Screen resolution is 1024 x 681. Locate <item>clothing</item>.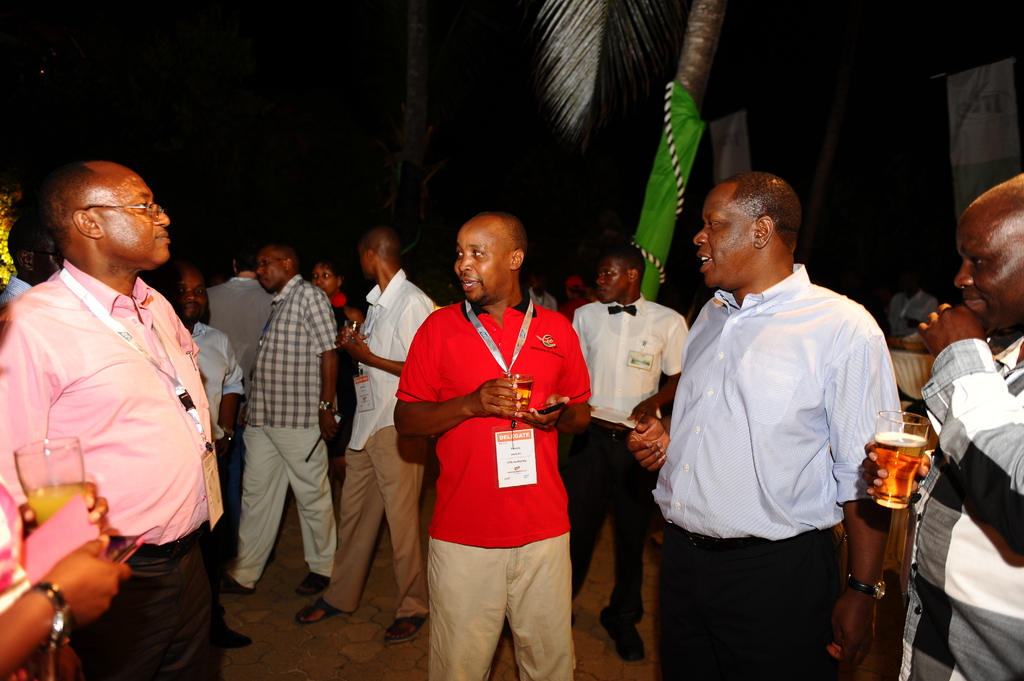
<box>401,293,583,677</box>.
